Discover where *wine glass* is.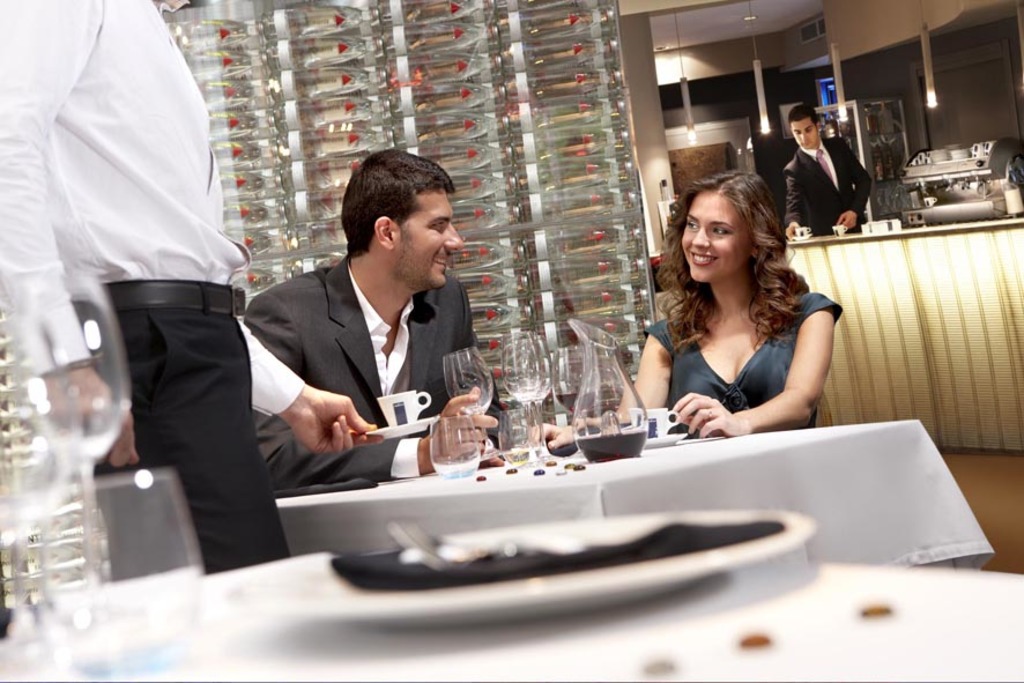
Discovered at (435, 417, 475, 481).
